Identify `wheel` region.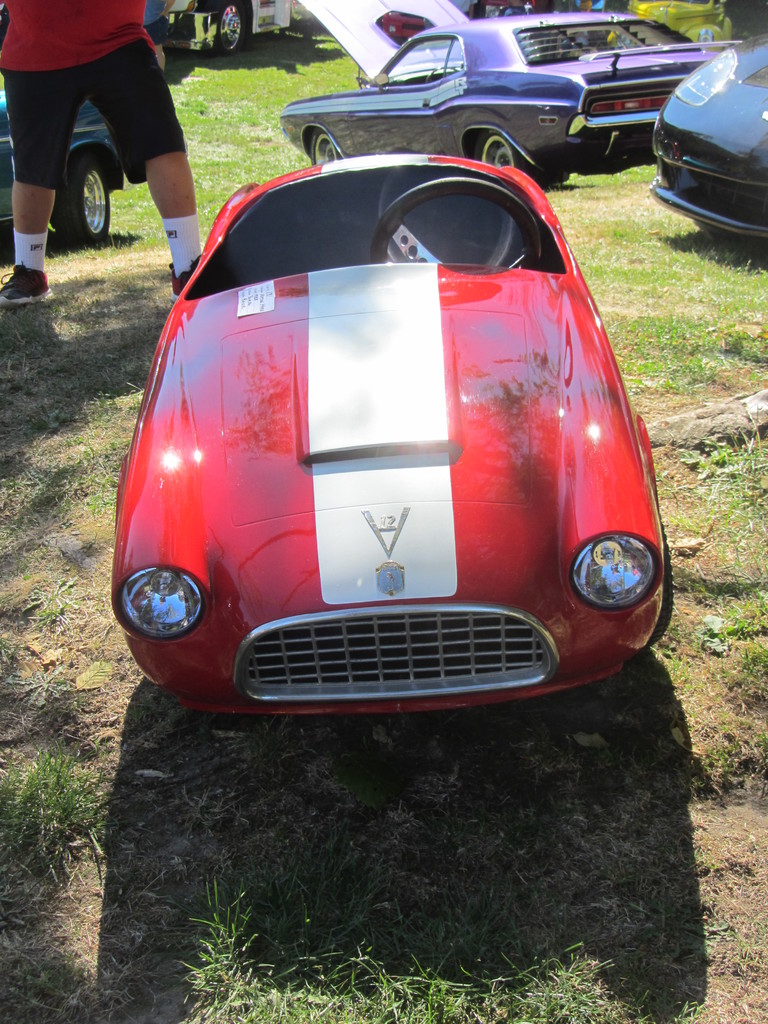
Region: pyautogui.locateOnScreen(211, 1, 243, 54).
